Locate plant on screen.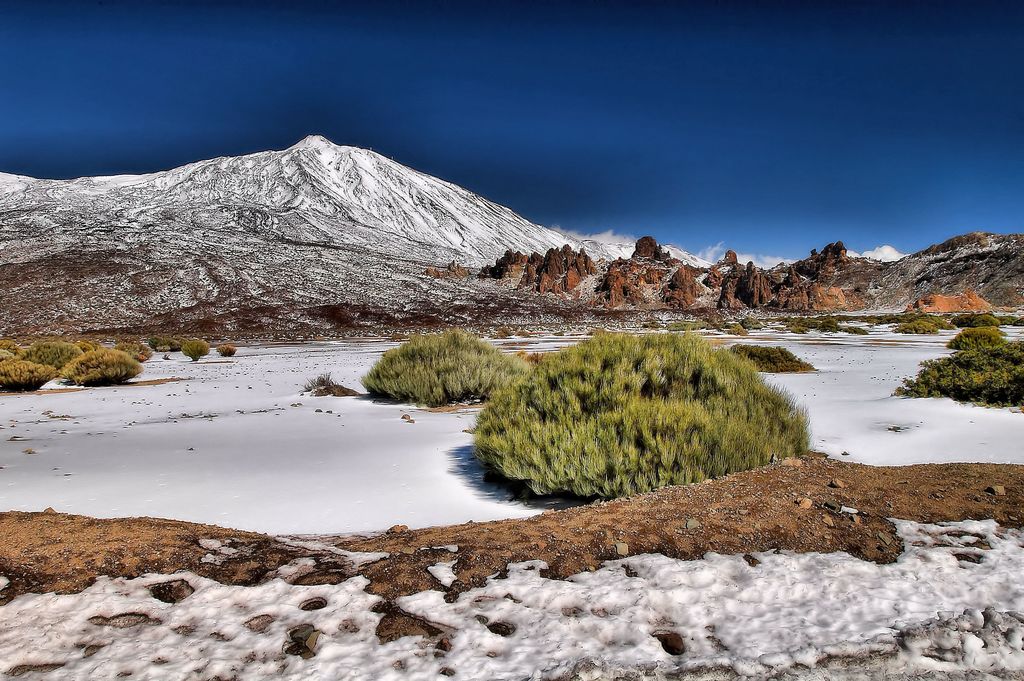
On screen at [362,327,542,411].
